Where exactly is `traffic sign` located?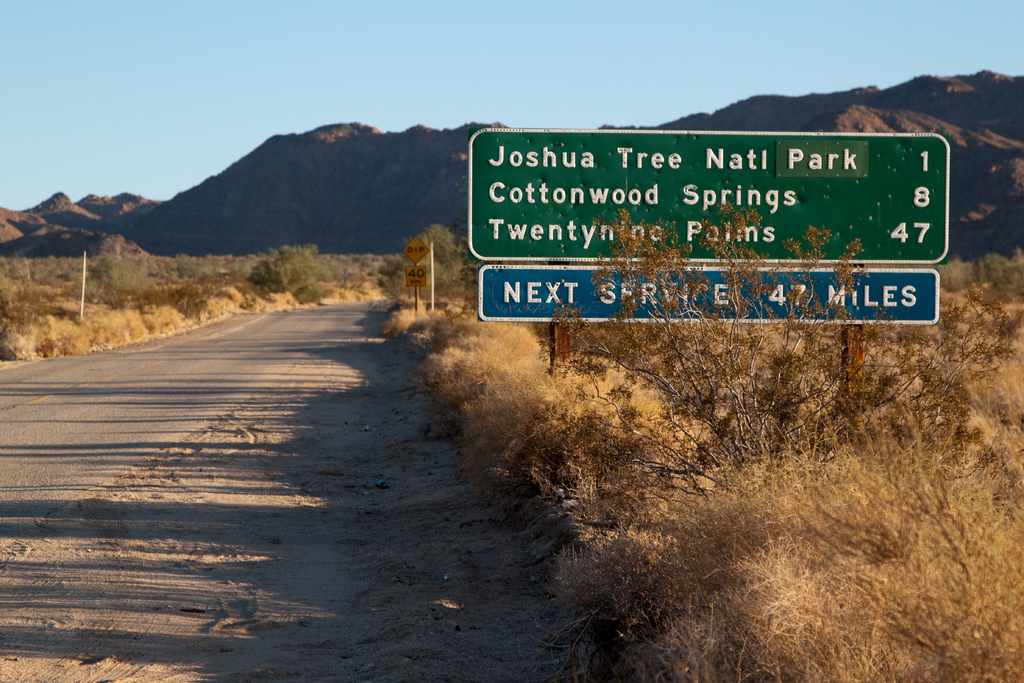
Its bounding box is bbox=[478, 263, 938, 328].
